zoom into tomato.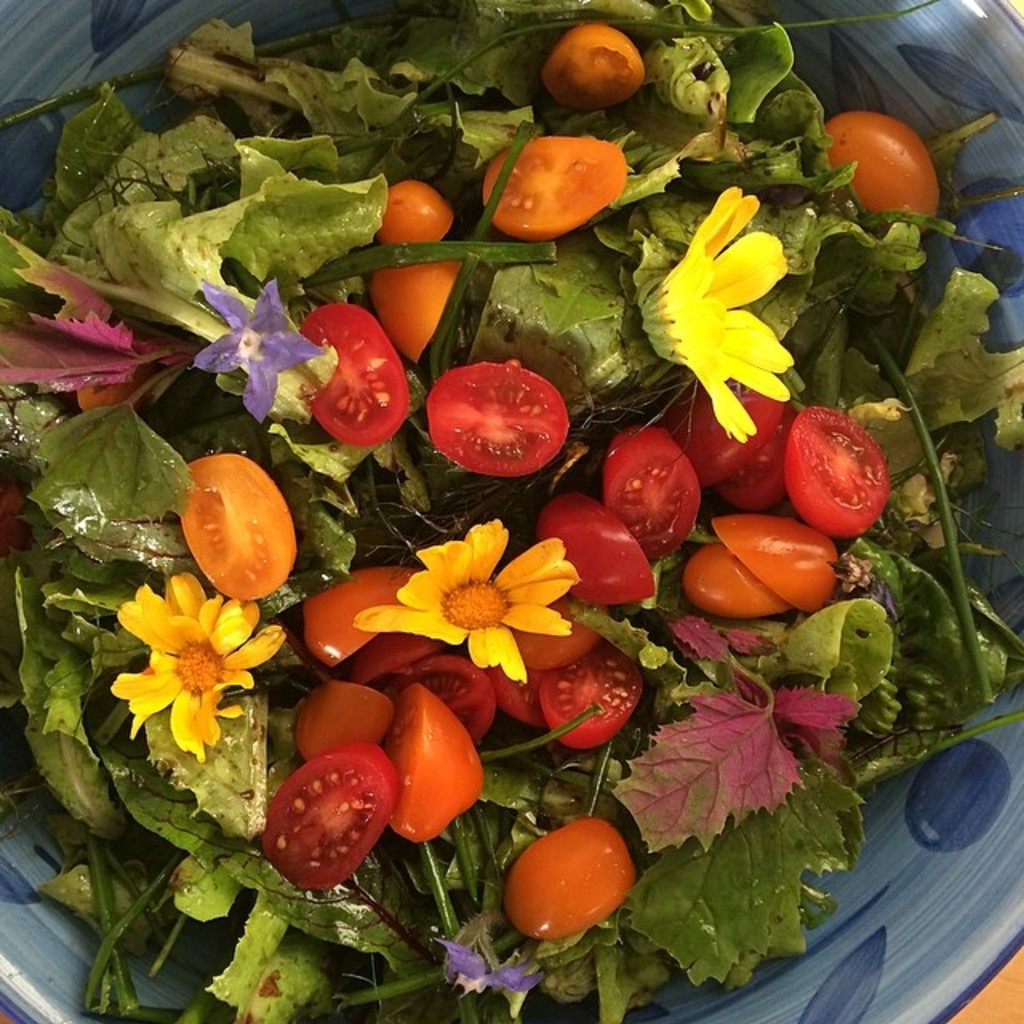
Zoom target: l=304, t=570, r=426, b=667.
